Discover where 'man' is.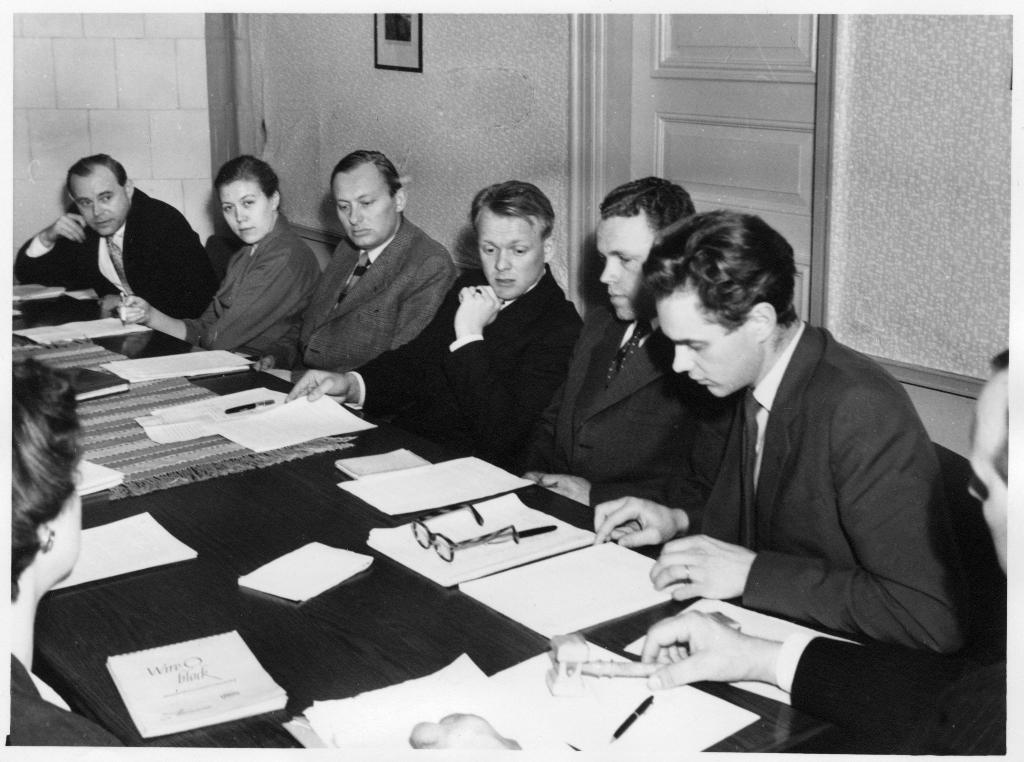
Discovered at region(275, 142, 461, 371).
